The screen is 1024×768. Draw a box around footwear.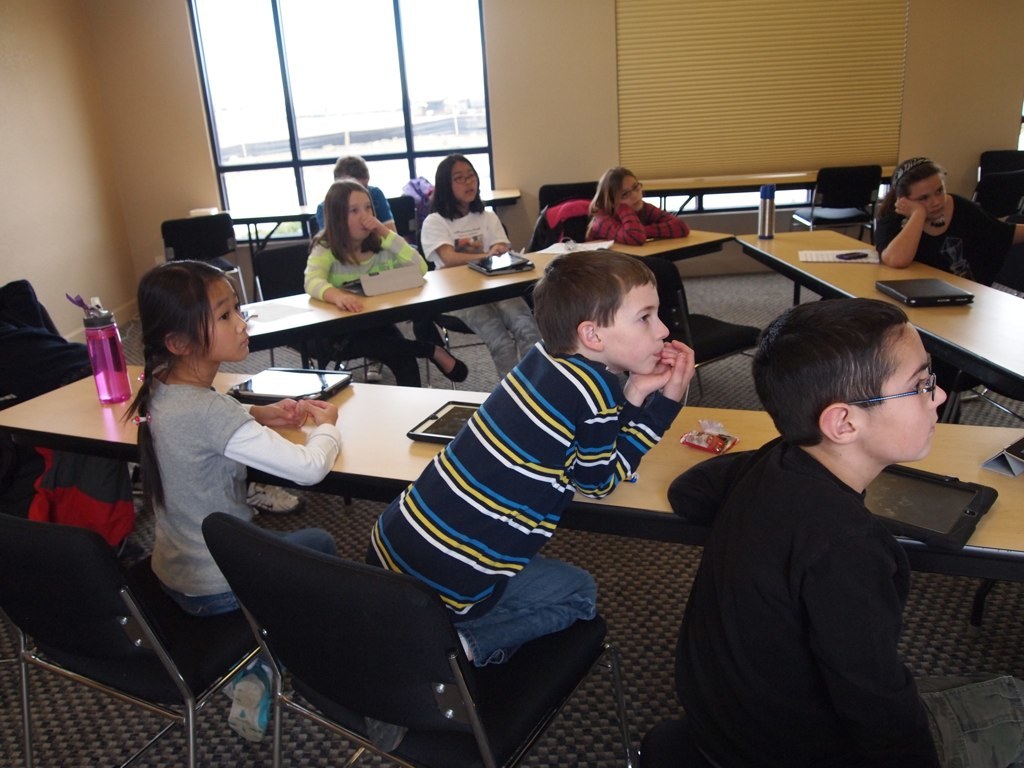
363:363:383:382.
